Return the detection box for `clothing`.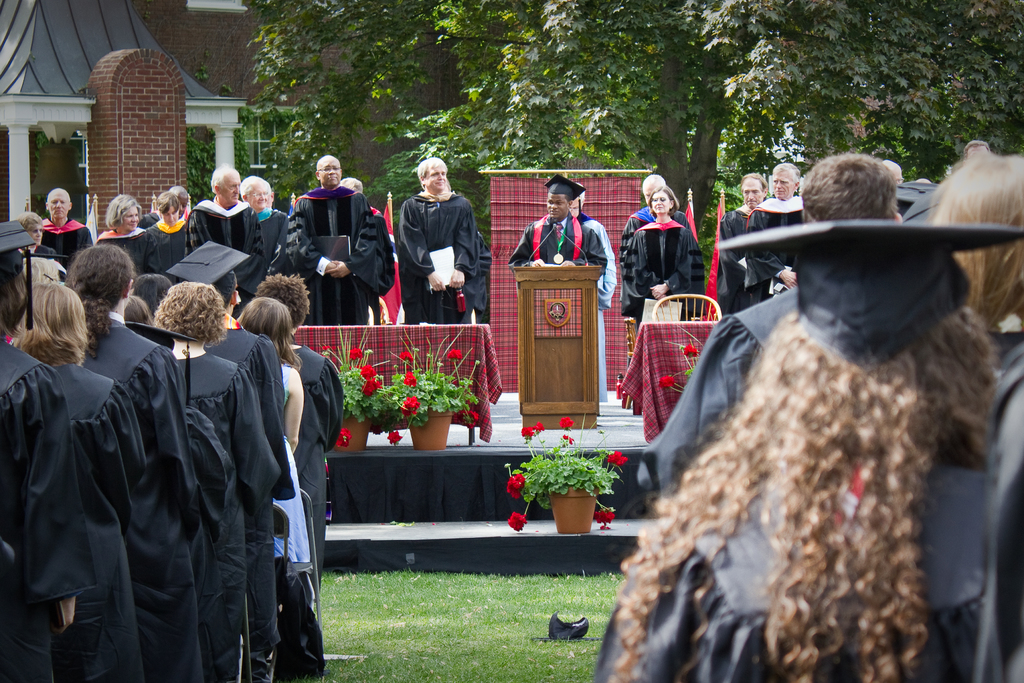
184, 402, 237, 680.
